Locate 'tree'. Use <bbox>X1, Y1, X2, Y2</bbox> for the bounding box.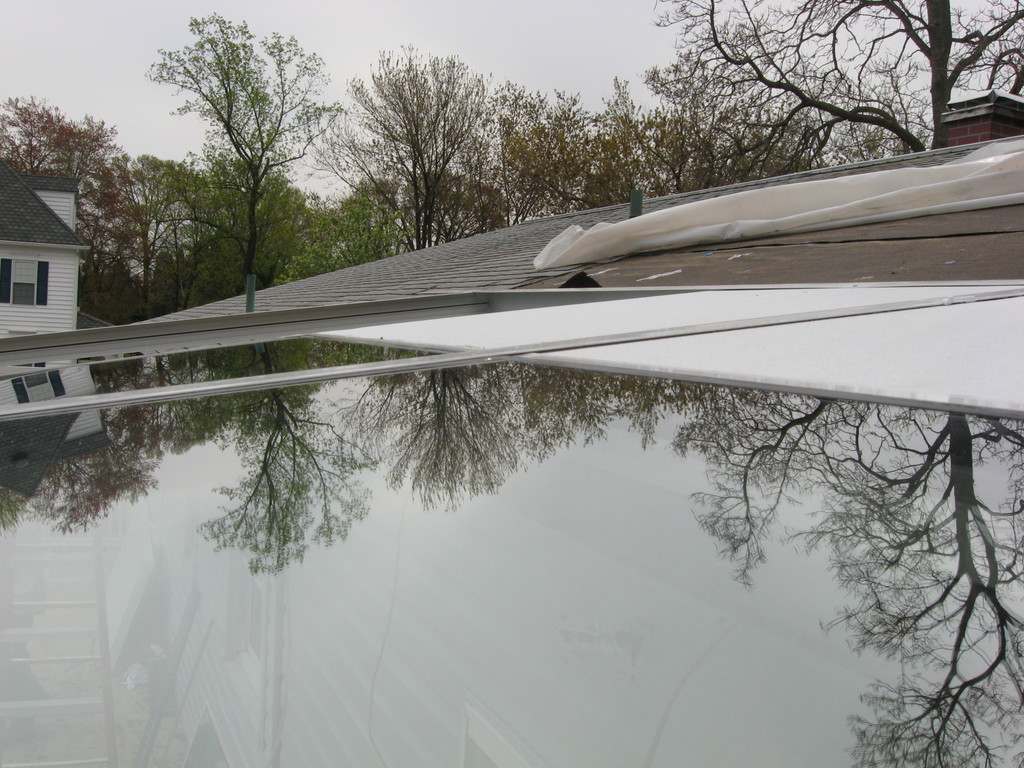
<bbox>0, 93, 149, 321</bbox>.
